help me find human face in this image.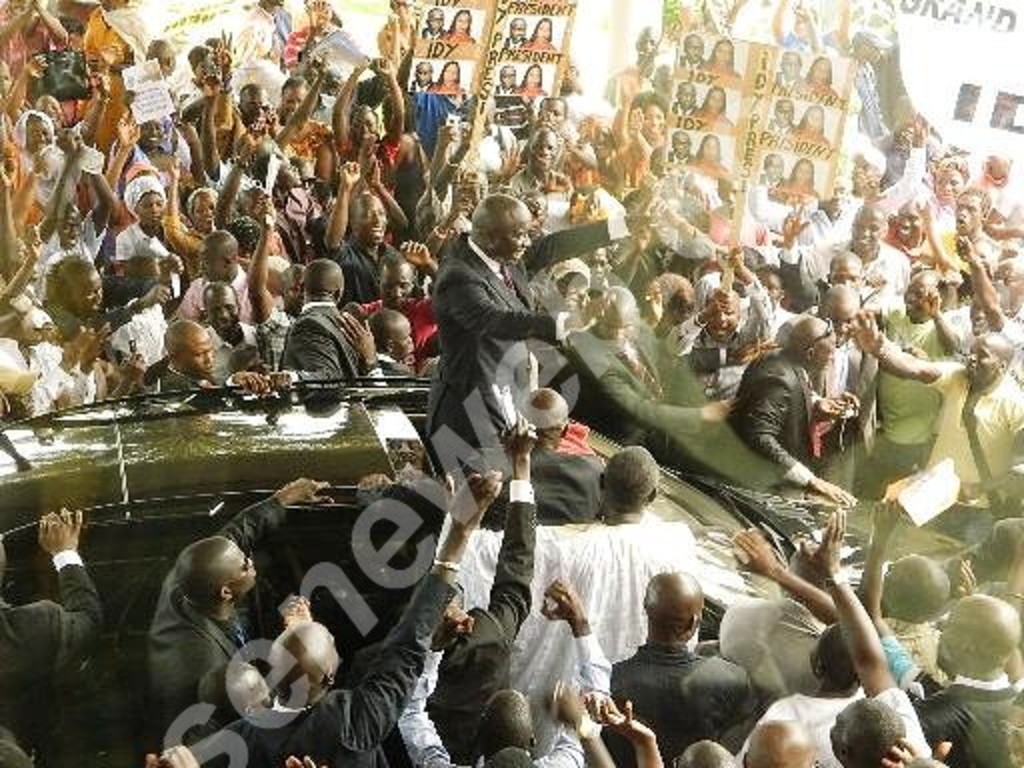
Found it: 968 296 994 332.
